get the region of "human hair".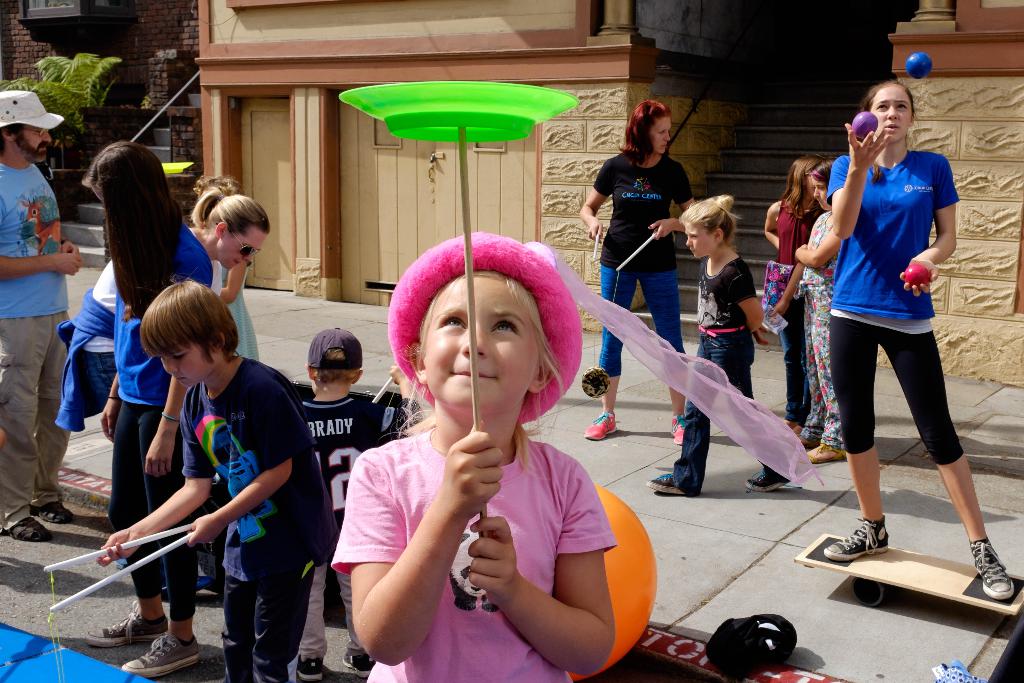
(72,132,171,325).
